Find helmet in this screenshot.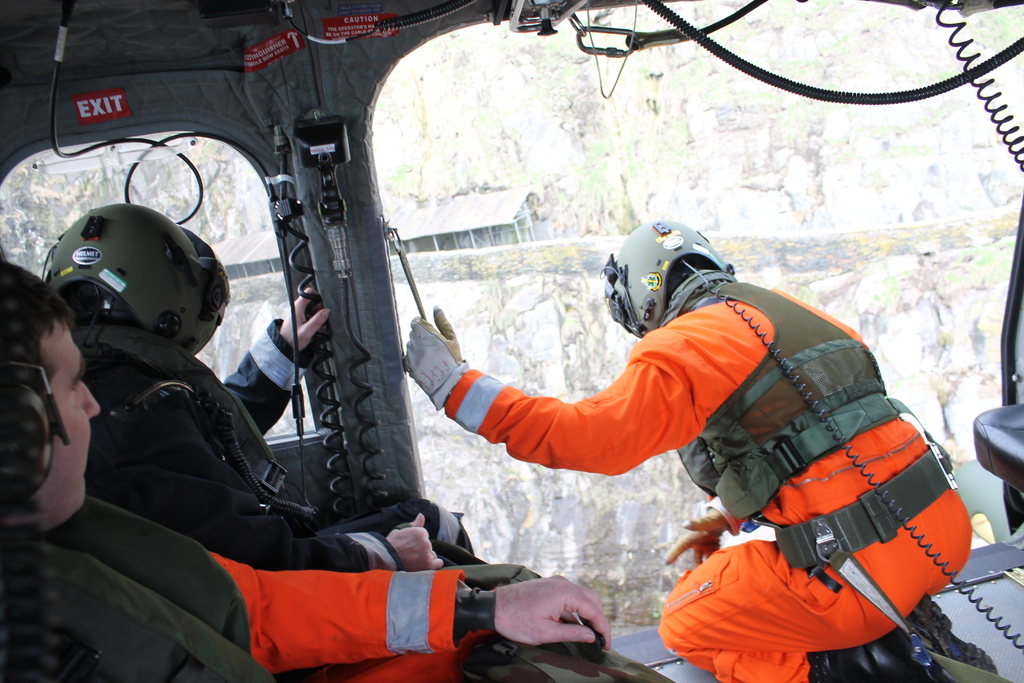
The bounding box for helmet is locate(31, 226, 209, 360).
